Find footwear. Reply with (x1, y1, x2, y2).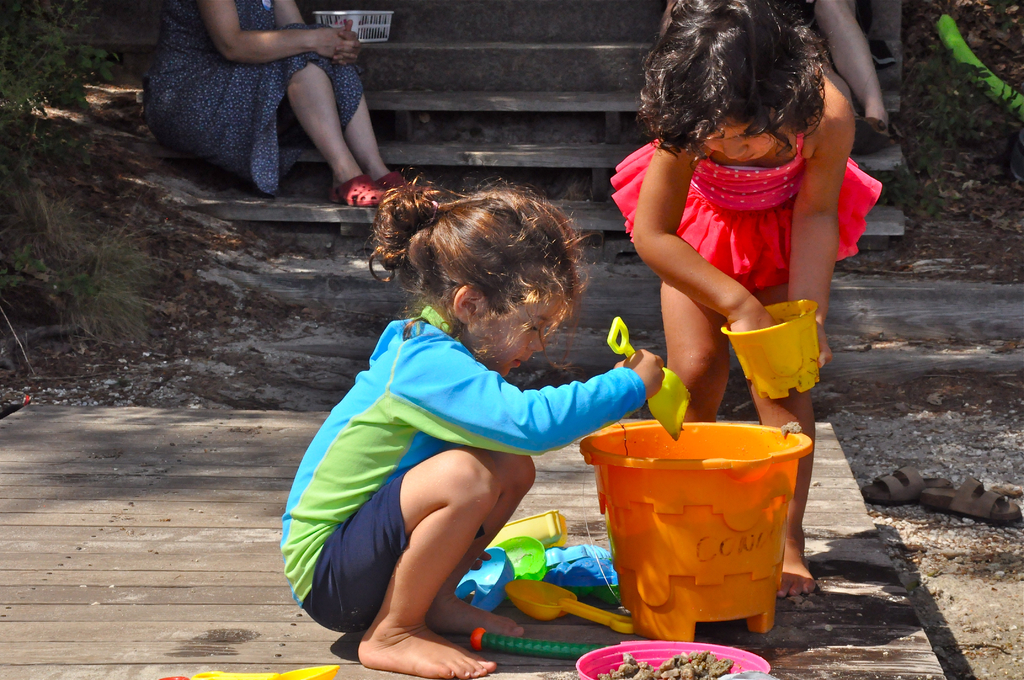
(864, 466, 949, 508).
